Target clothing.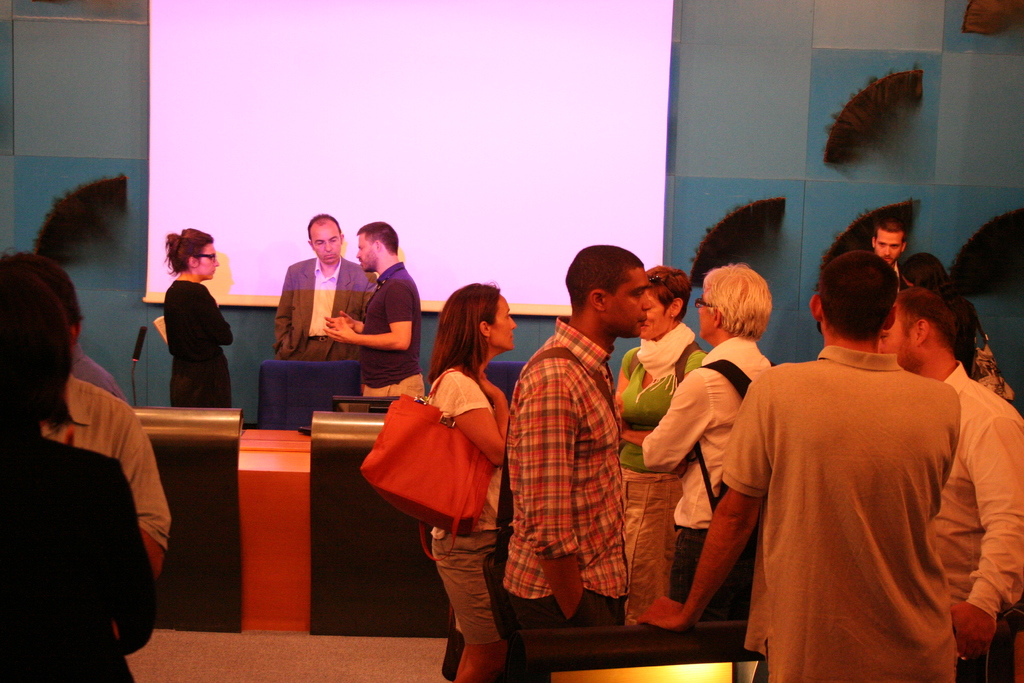
Target region: {"x1": 614, "y1": 321, "x2": 707, "y2": 620}.
